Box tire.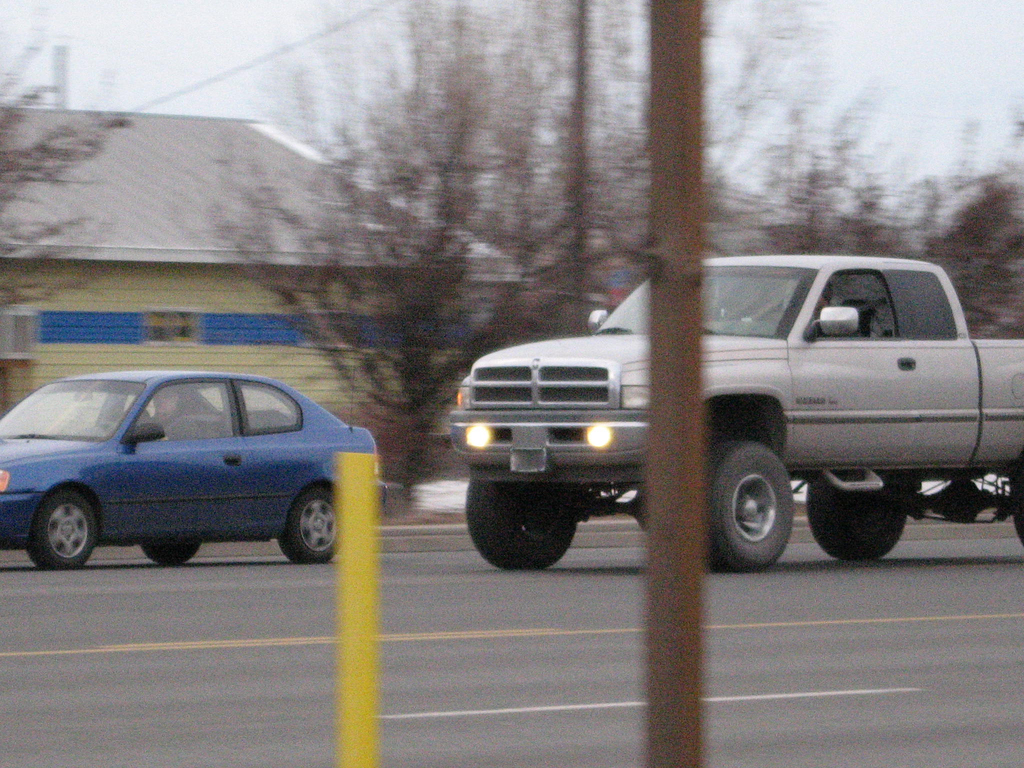
select_region(465, 467, 578, 569).
